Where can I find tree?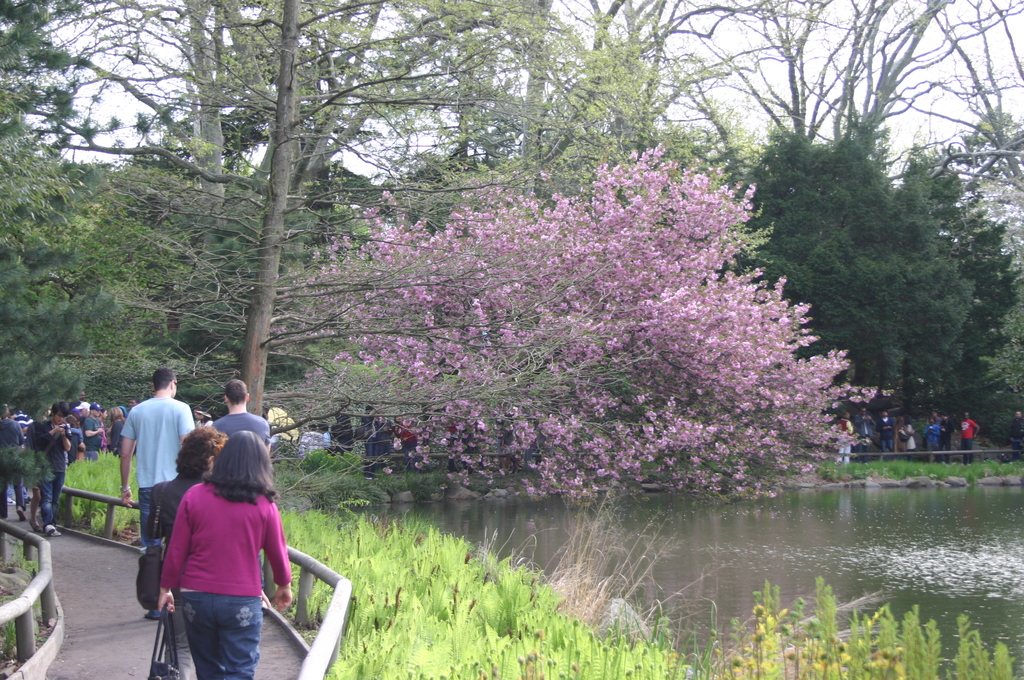
You can find it at Rect(271, 138, 898, 503).
